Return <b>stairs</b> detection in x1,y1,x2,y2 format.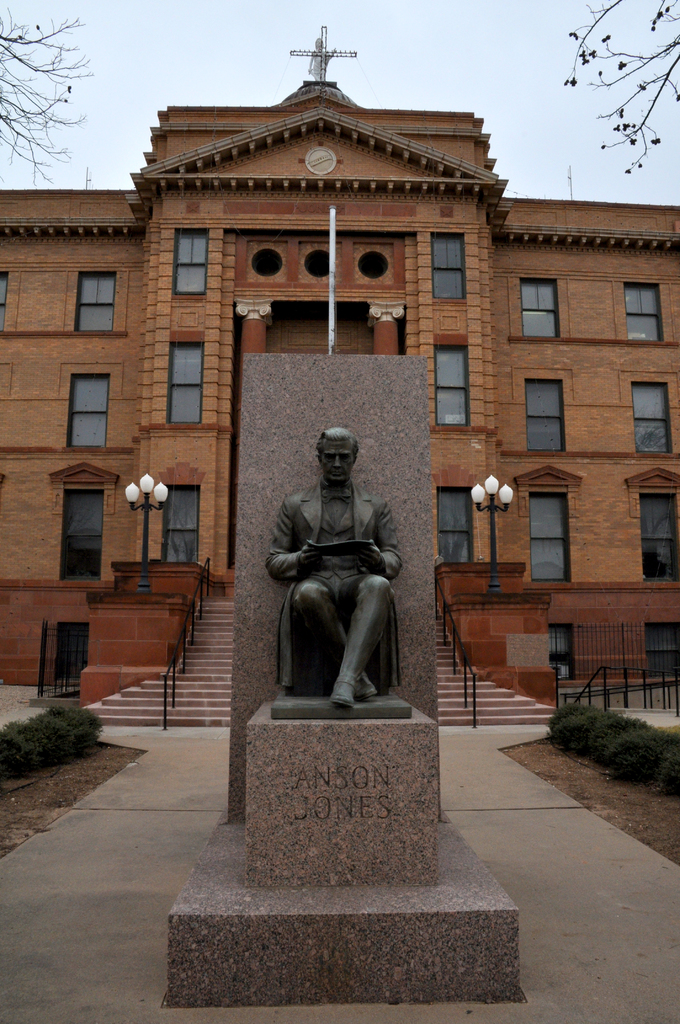
86,596,561,729.
